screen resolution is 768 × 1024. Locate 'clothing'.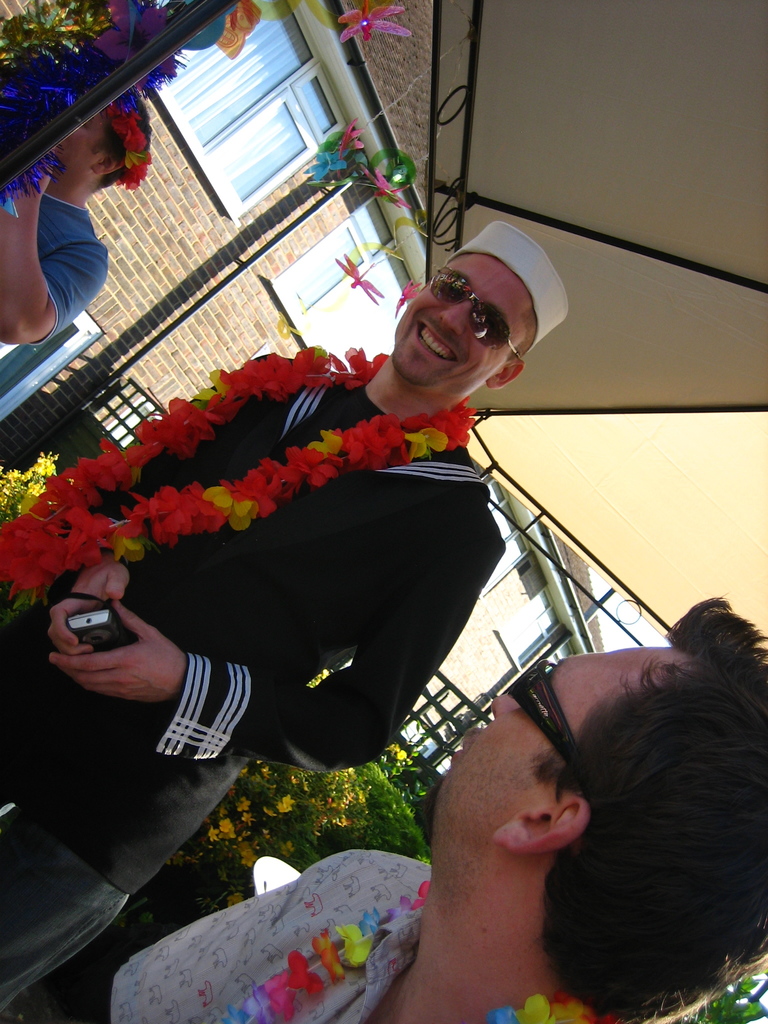
bbox=(0, 350, 506, 1015).
